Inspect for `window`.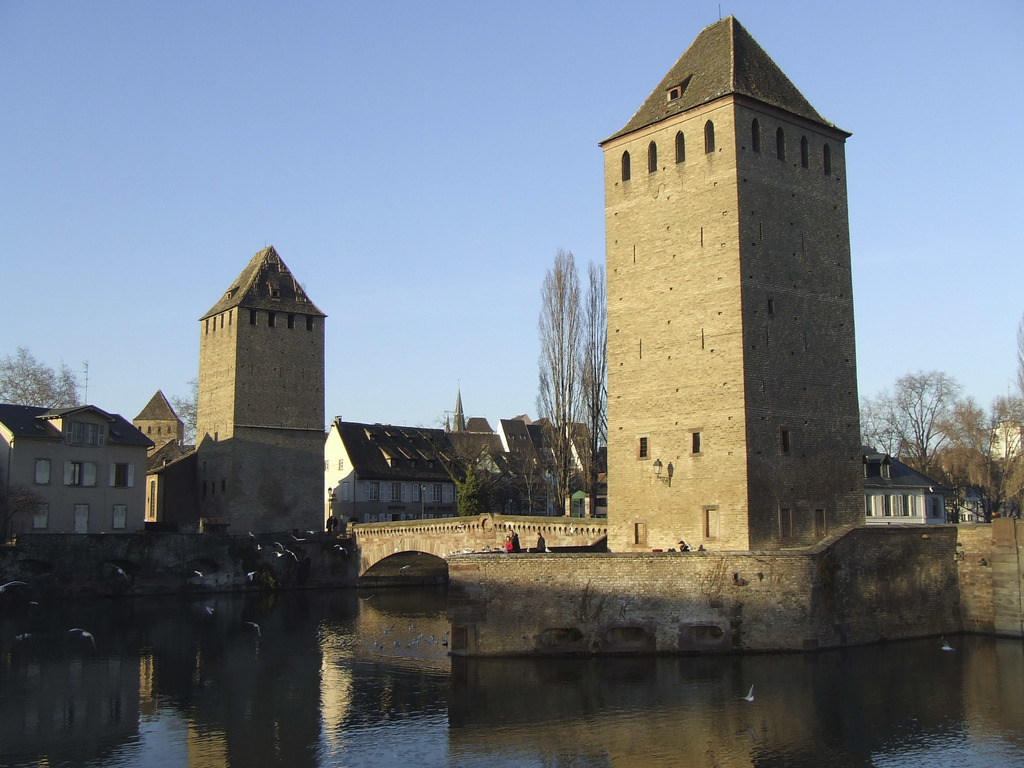
Inspection: [33, 506, 45, 531].
